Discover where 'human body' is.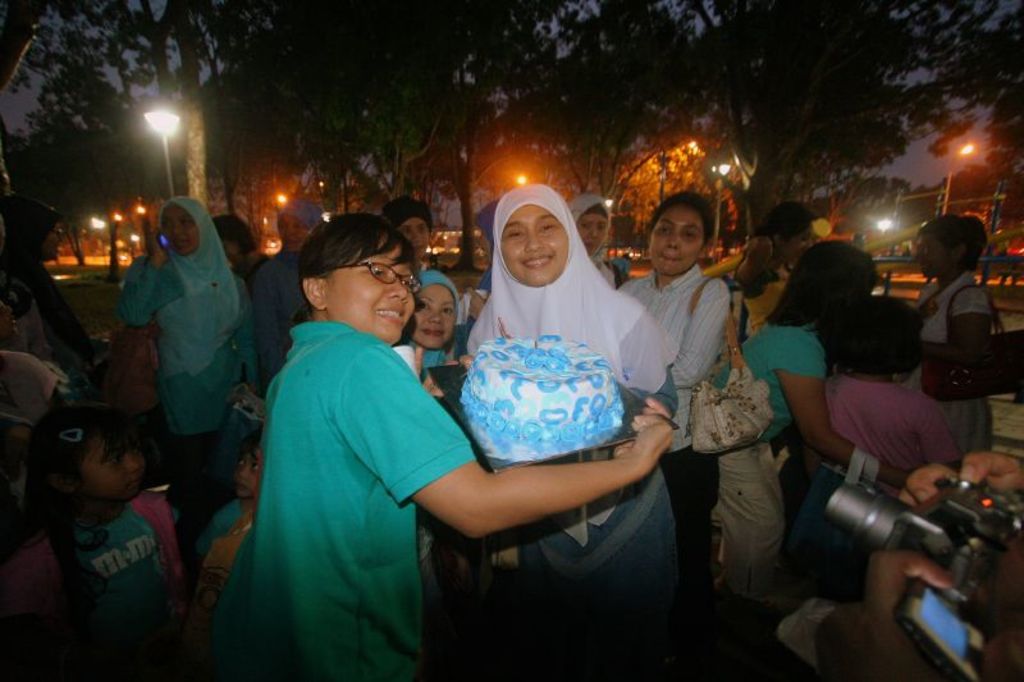
Discovered at left=179, top=436, right=259, bottom=630.
